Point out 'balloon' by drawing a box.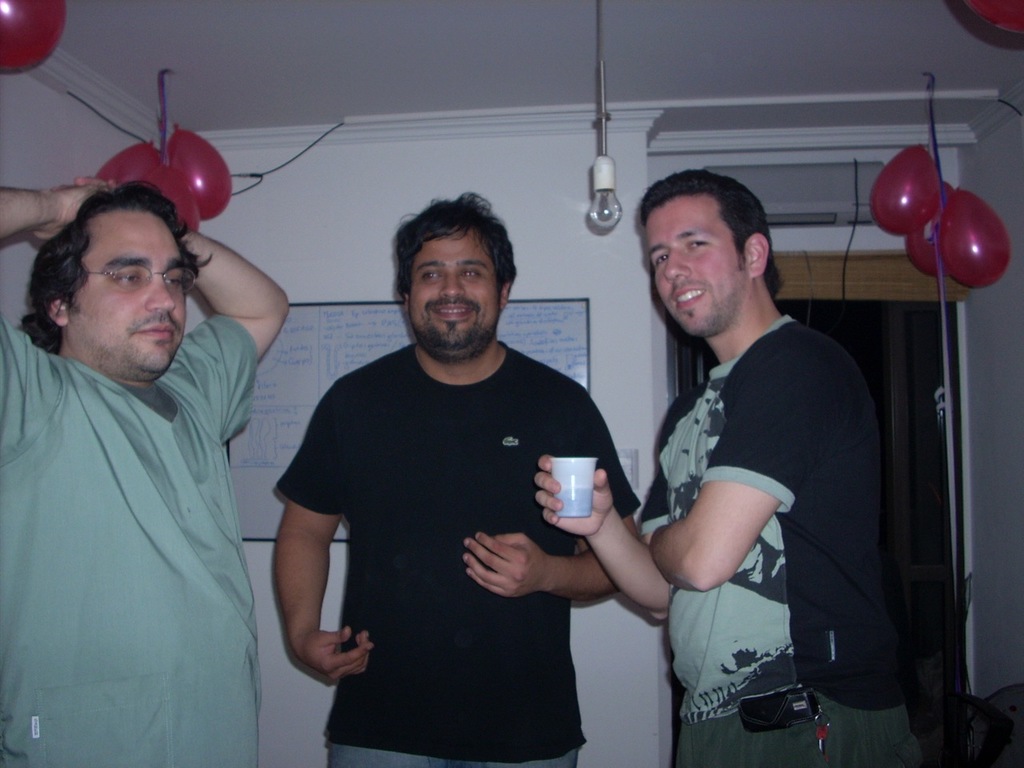
(left=962, top=0, right=1023, bottom=38).
